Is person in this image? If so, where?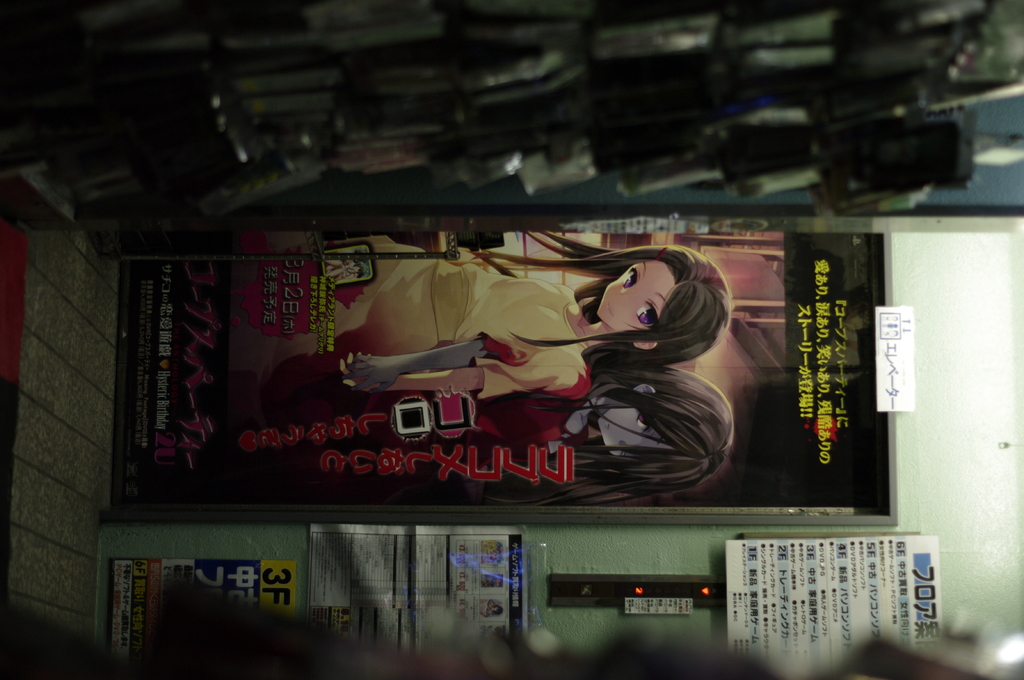
Yes, at [x1=329, y1=230, x2=732, y2=398].
